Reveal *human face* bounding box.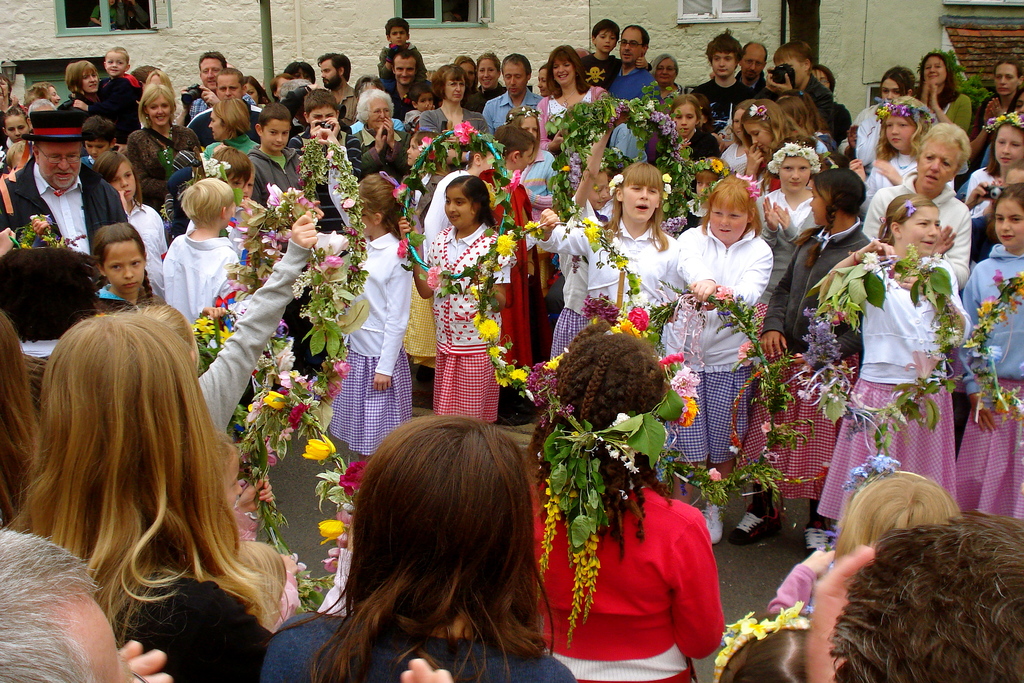
Revealed: box=[77, 67, 99, 95].
